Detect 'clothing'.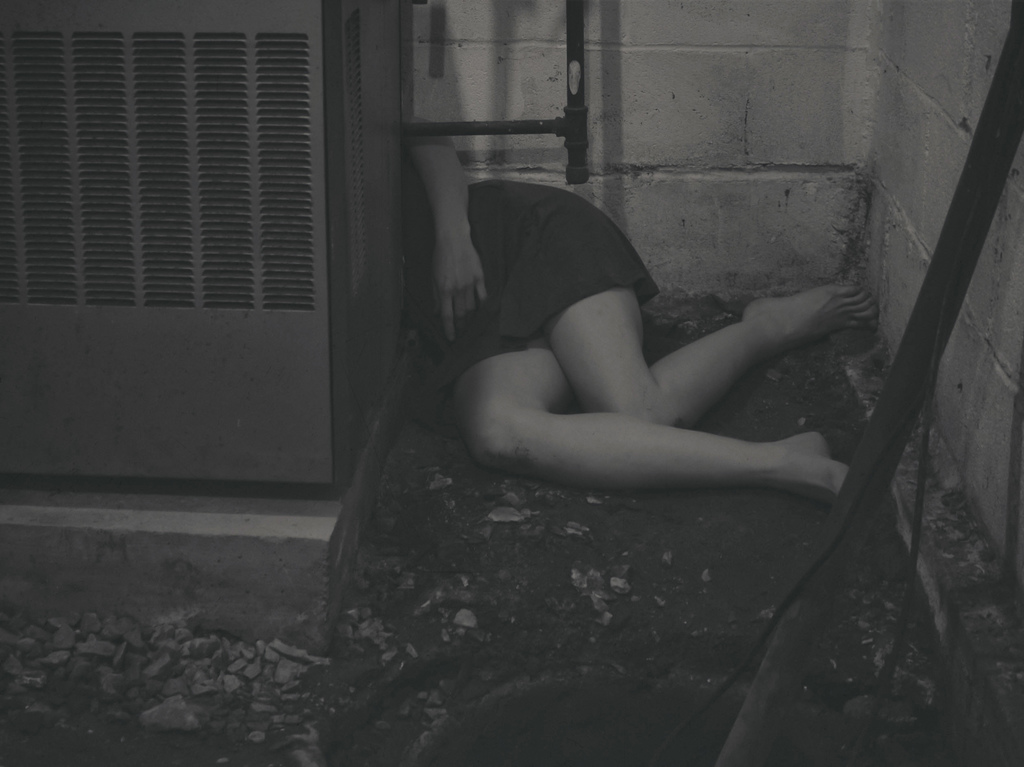
Detected at 409,181,660,394.
